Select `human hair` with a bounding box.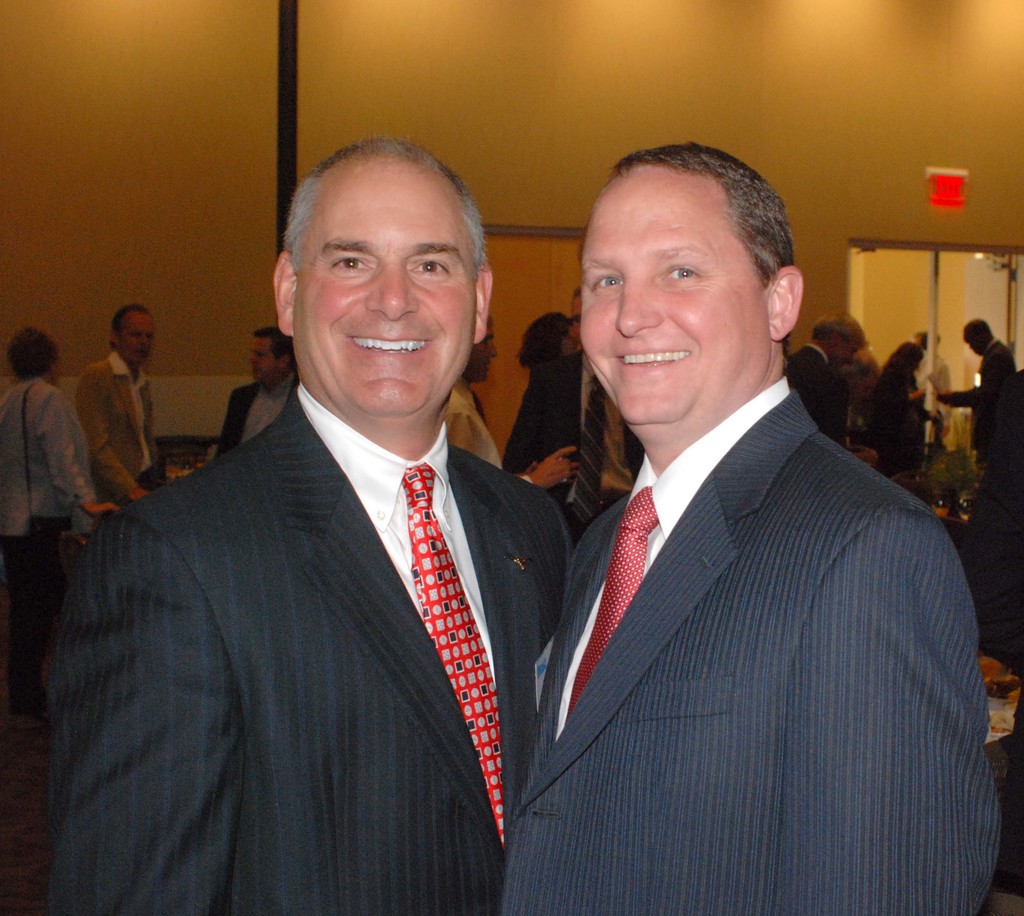
[left=570, top=284, right=584, bottom=305].
